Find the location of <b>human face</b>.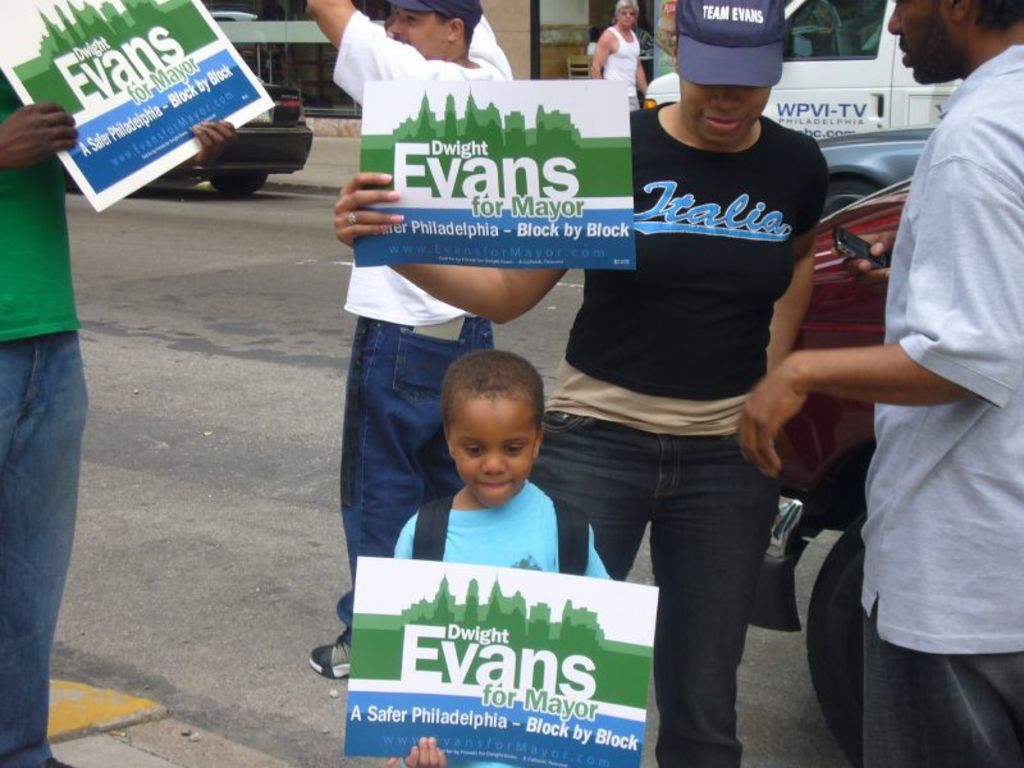
Location: select_region(617, 8, 635, 27).
